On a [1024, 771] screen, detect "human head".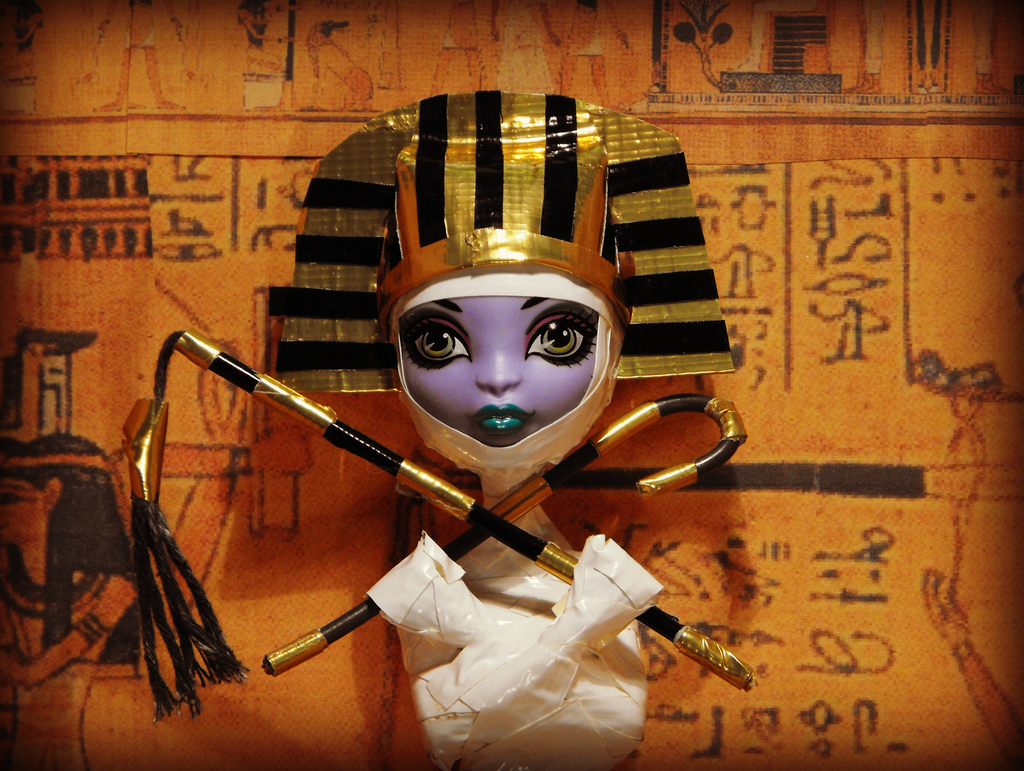
(0,435,99,546).
